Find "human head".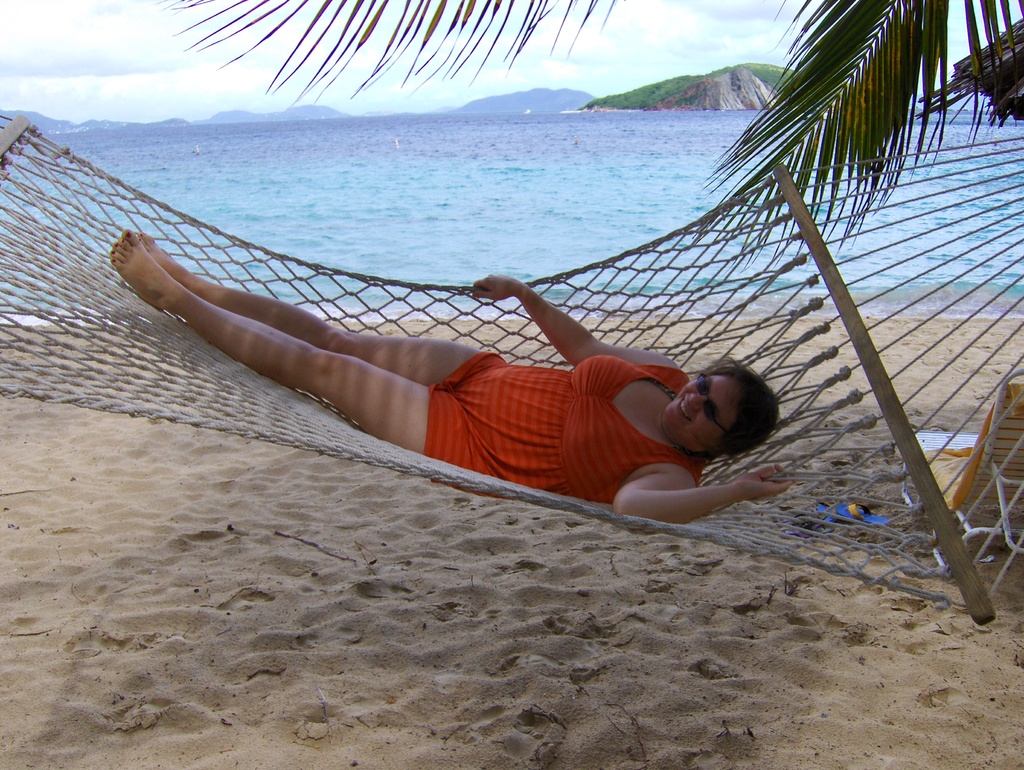
659,357,779,455.
